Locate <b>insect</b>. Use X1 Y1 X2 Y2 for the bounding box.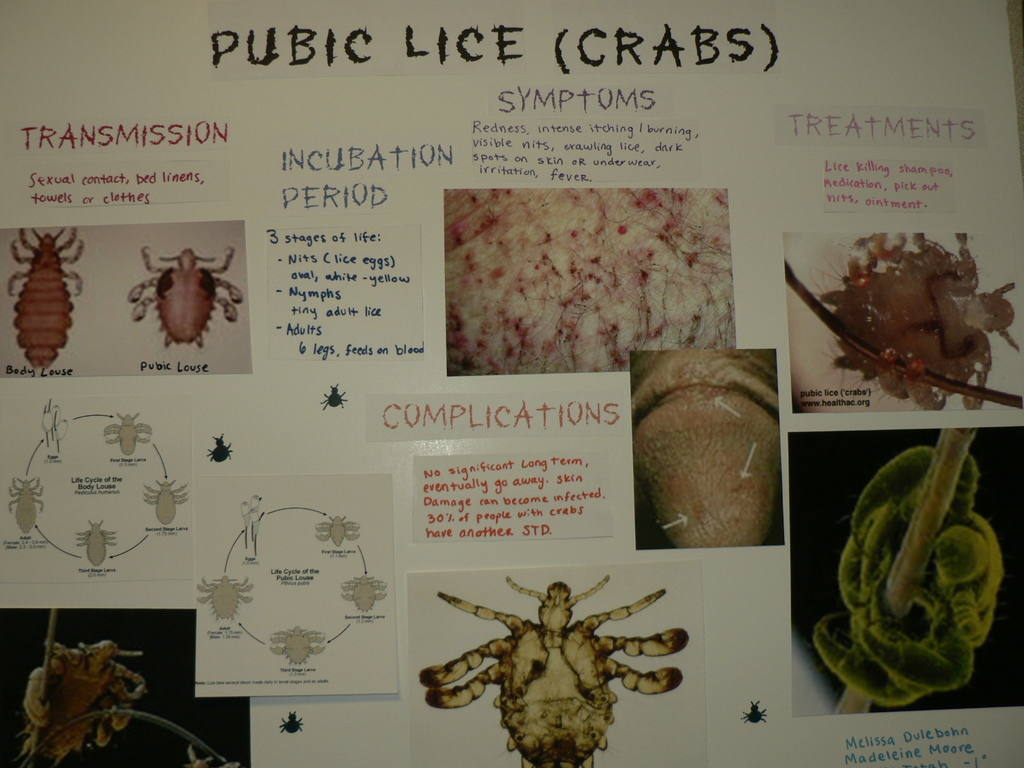
199 575 256 620.
